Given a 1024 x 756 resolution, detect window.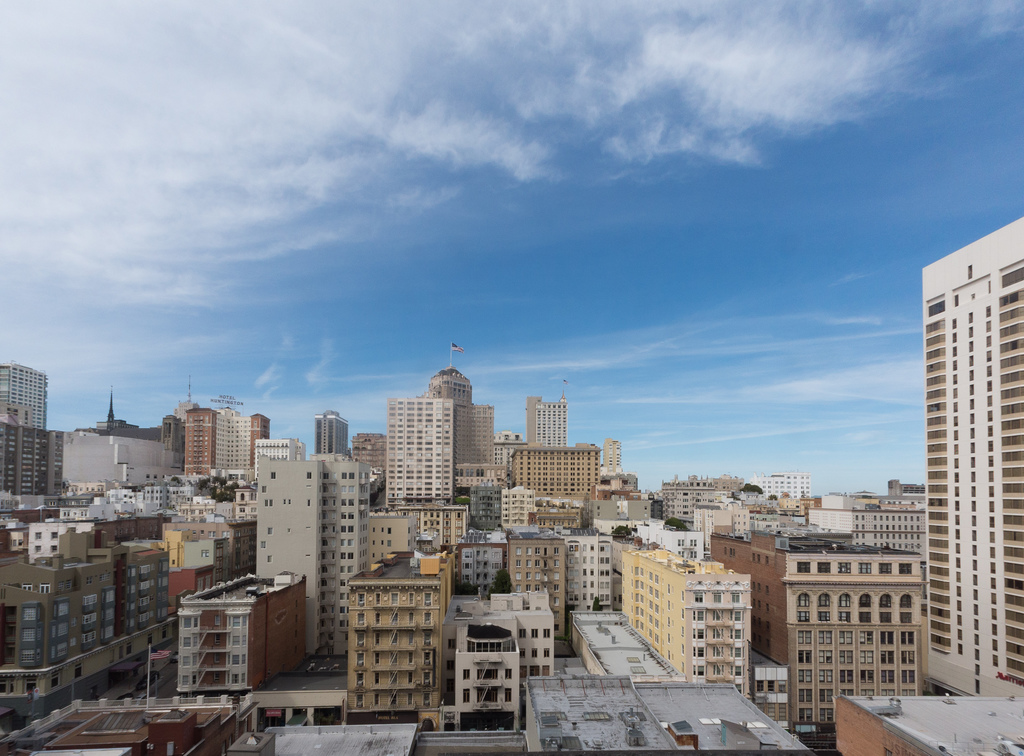
x1=879 y1=563 x2=895 y2=577.
